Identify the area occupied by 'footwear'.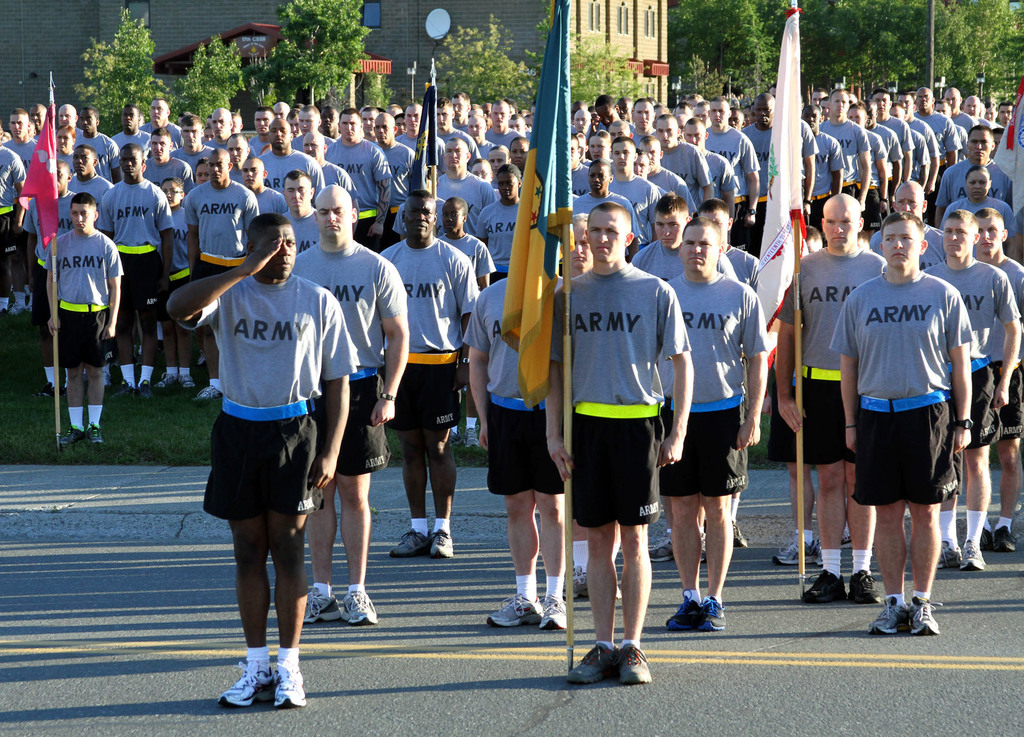
Area: left=697, top=594, right=726, bottom=631.
